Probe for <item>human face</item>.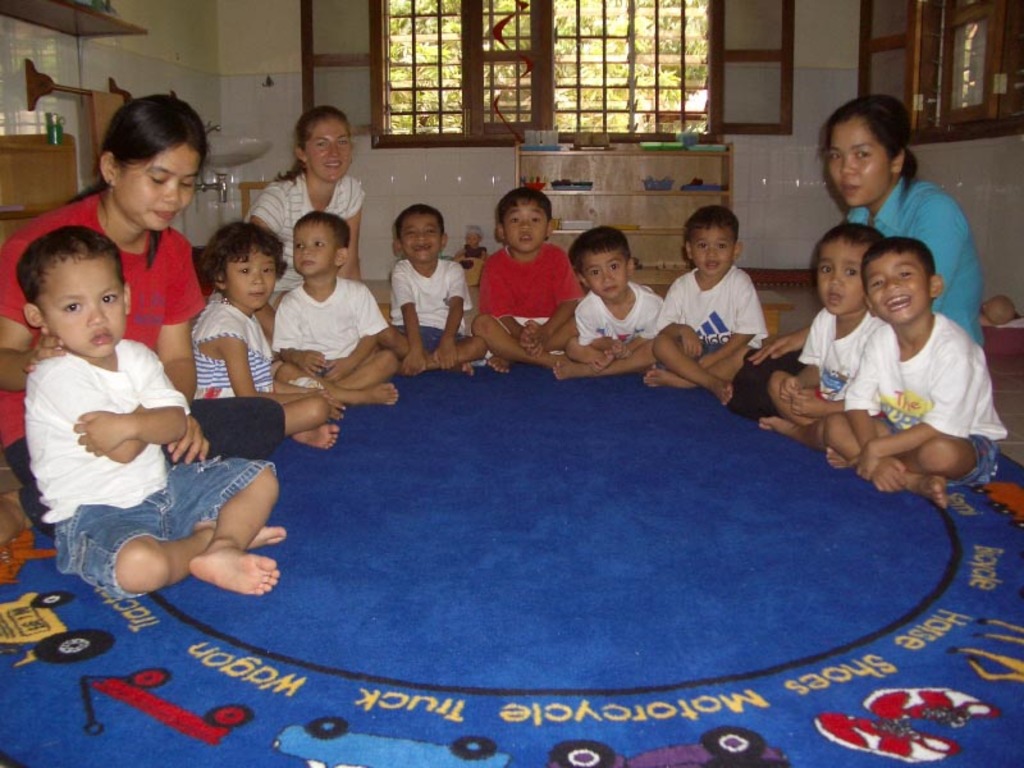
Probe result: [577, 242, 636, 303].
